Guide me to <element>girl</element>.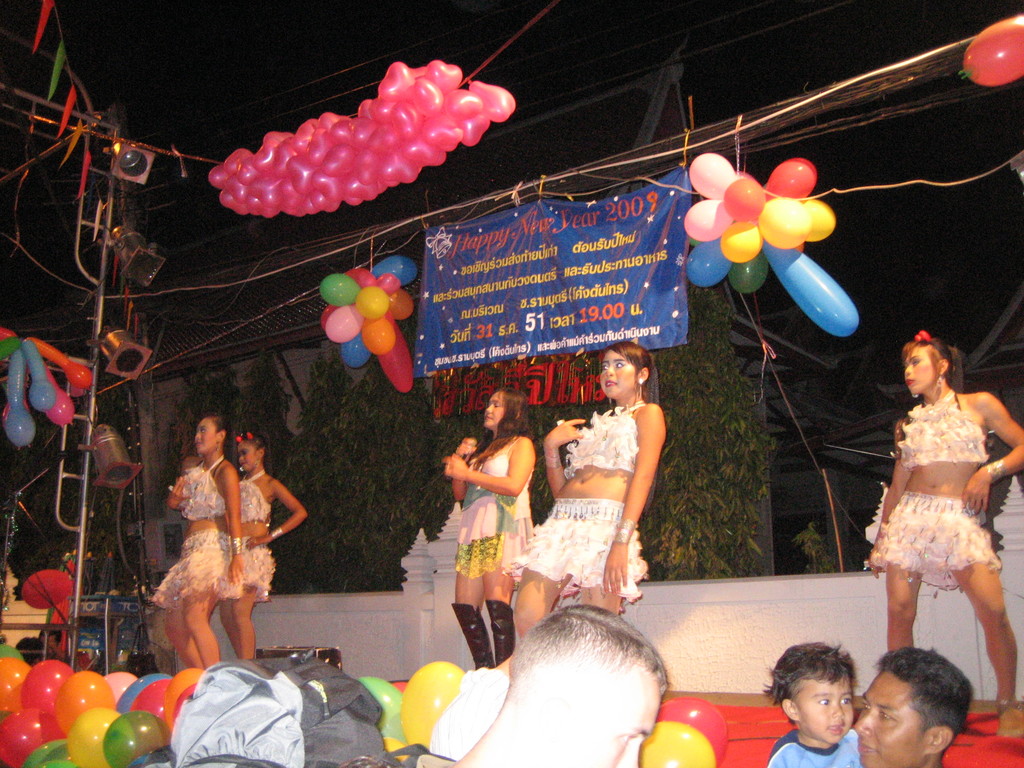
Guidance: Rect(234, 426, 303, 652).
